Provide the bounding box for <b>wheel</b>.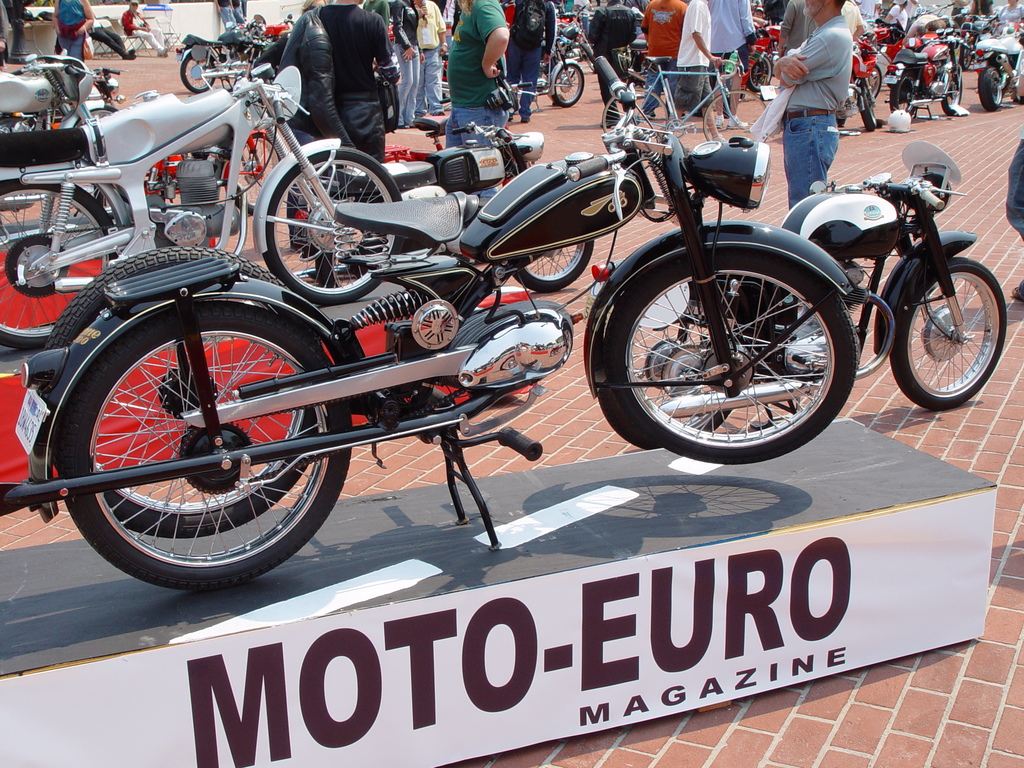
box(863, 88, 877, 130).
